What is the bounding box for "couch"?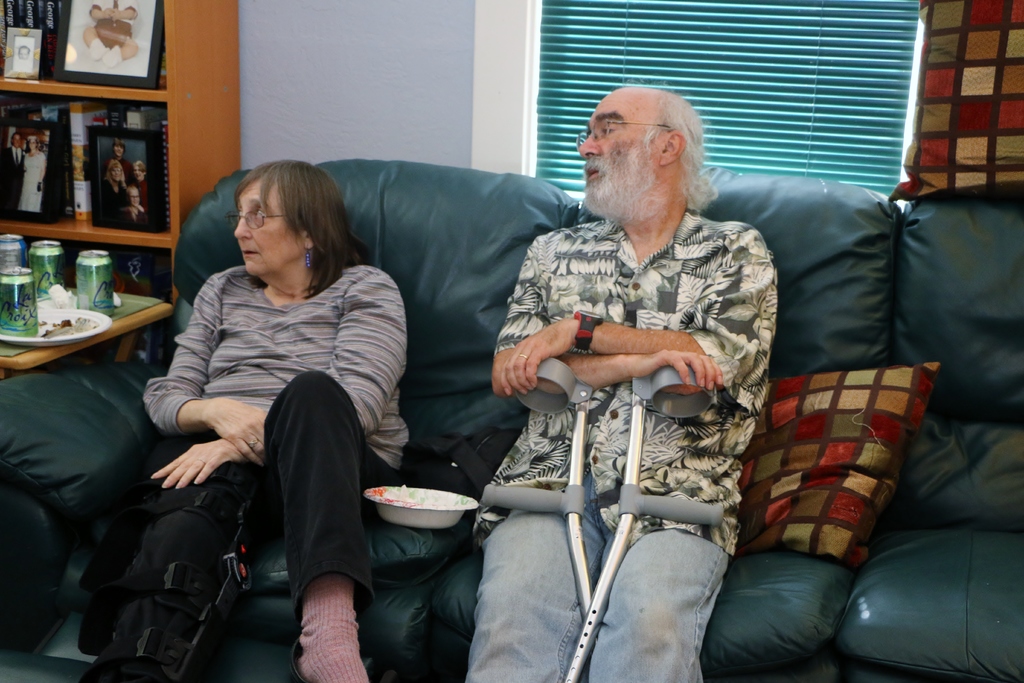
0/159/1023/682.
